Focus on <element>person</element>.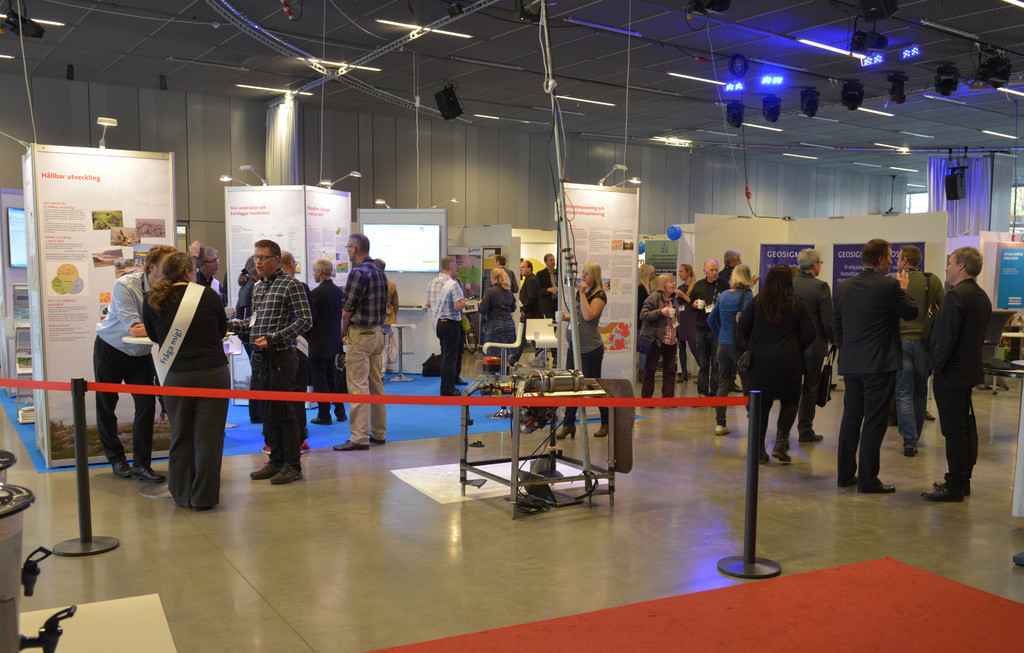
Focused at (left=248, top=239, right=312, bottom=481).
